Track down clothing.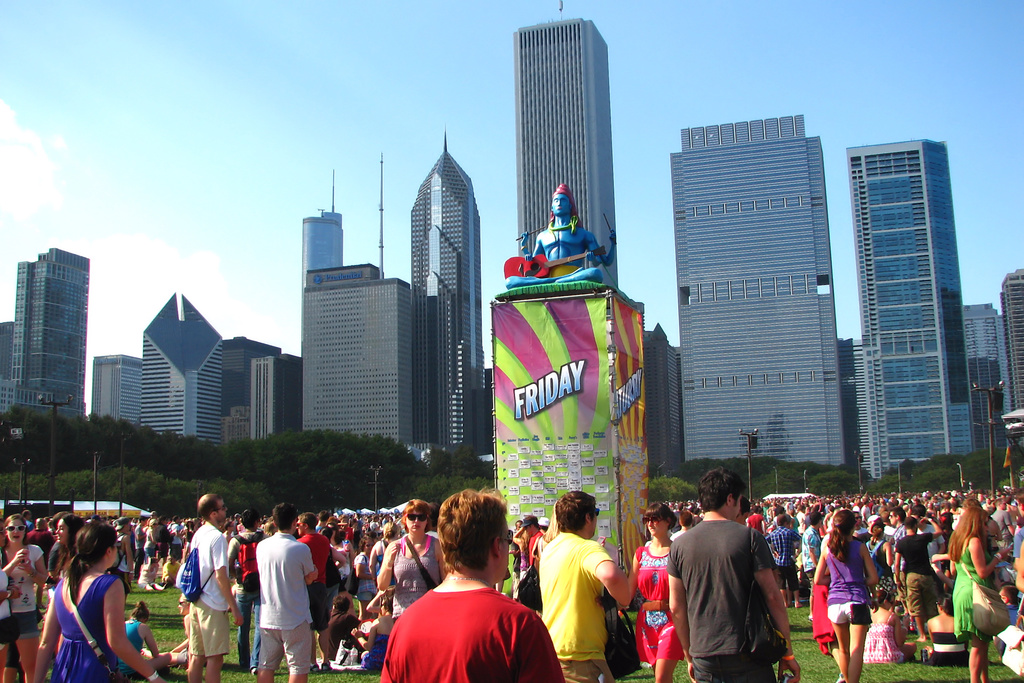
Tracked to bbox=(762, 526, 801, 589).
